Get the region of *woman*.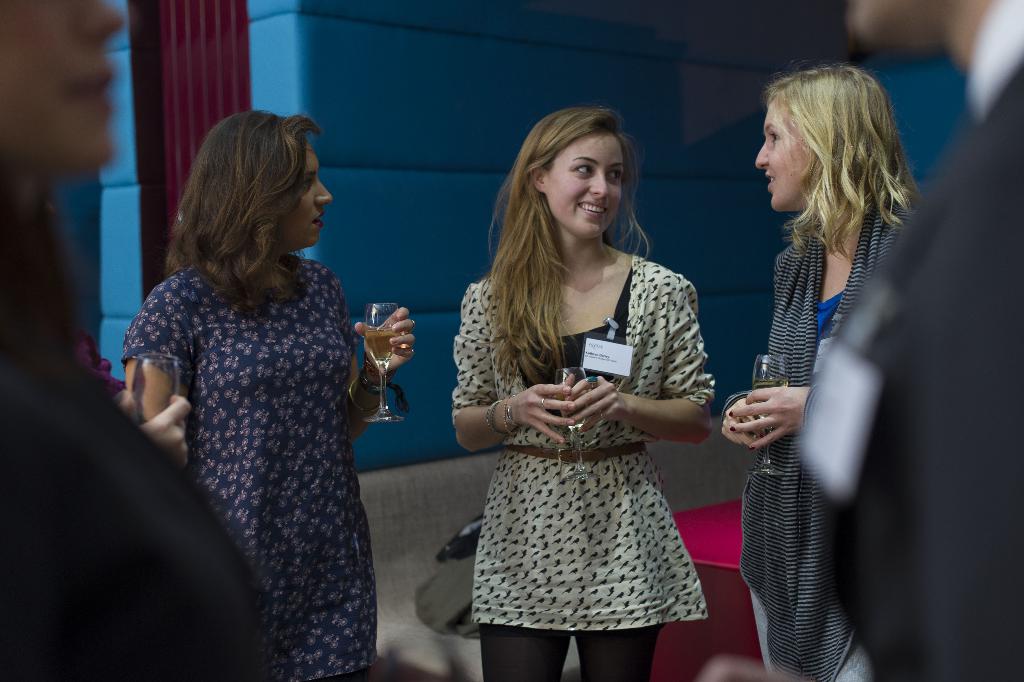
448:102:714:681.
